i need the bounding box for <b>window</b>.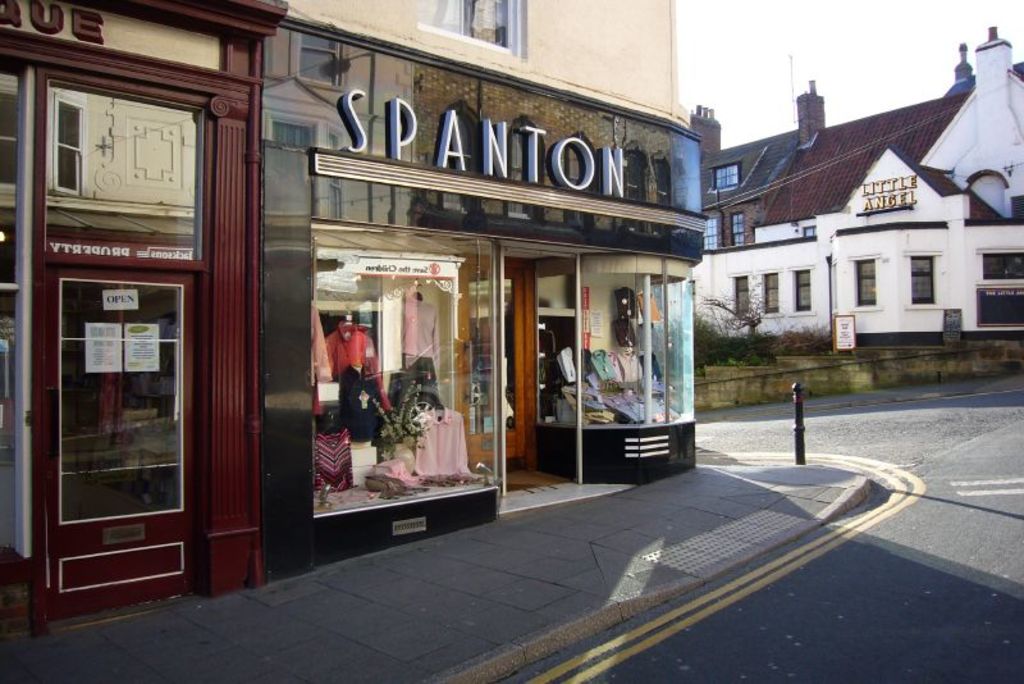
Here it is: region(855, 256, 881, 296).
